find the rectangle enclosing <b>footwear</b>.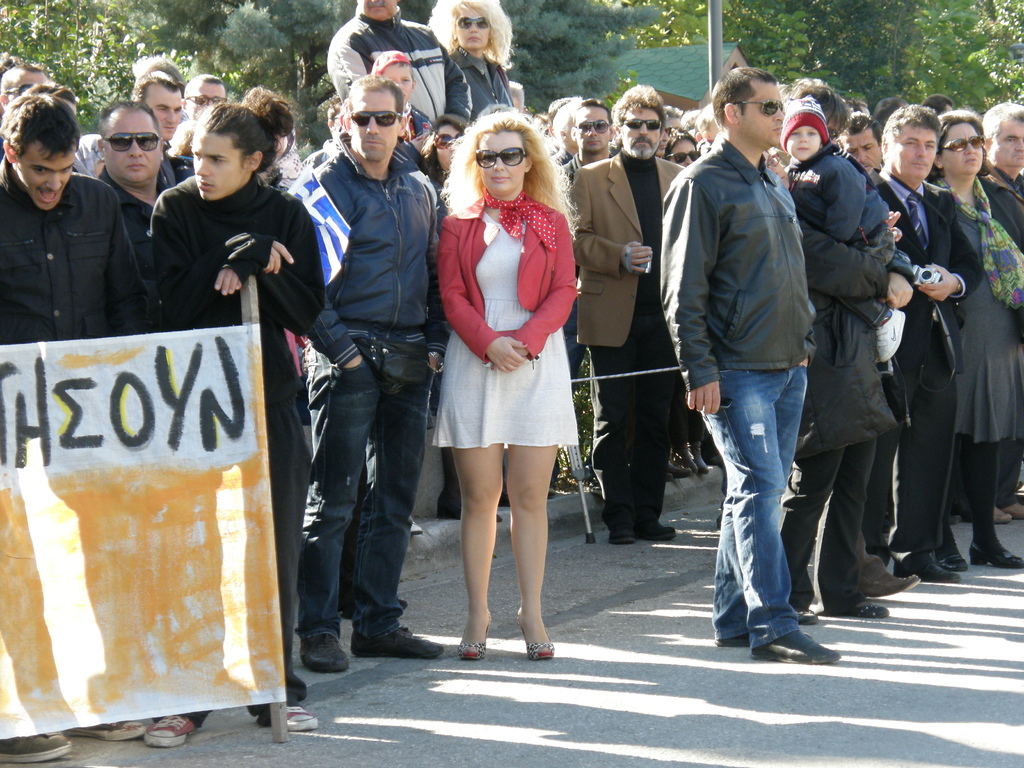
<box>349,621,444,662</box>.
